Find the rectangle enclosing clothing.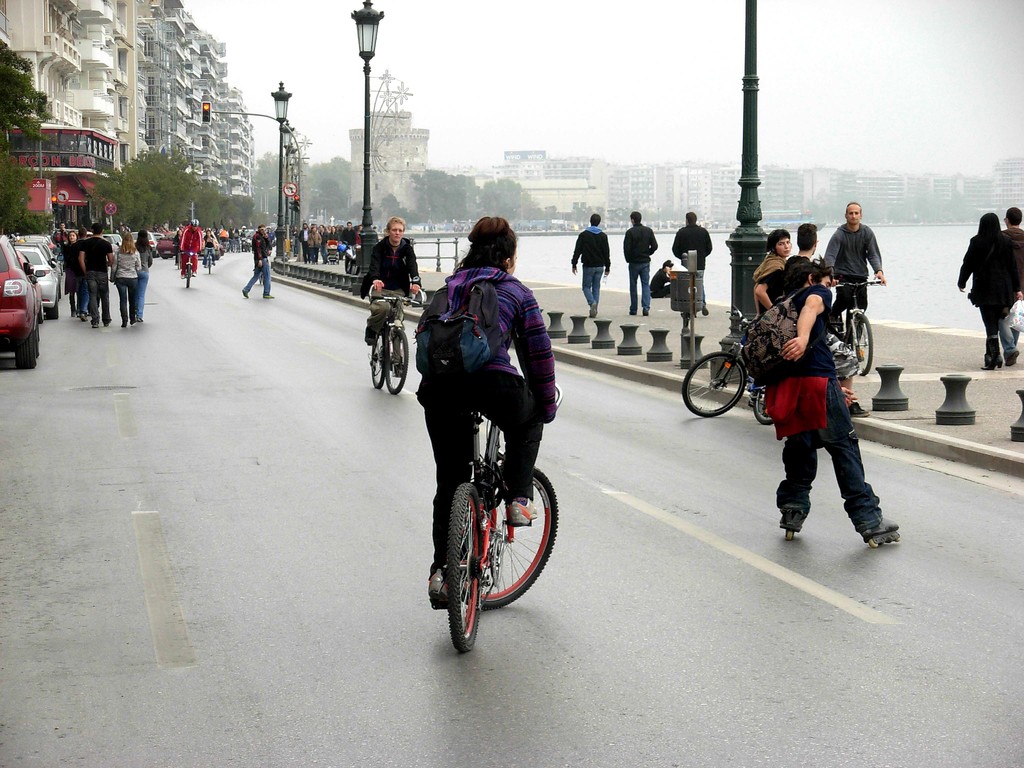
x1=826, y1=224, x2=880, y2=340.
